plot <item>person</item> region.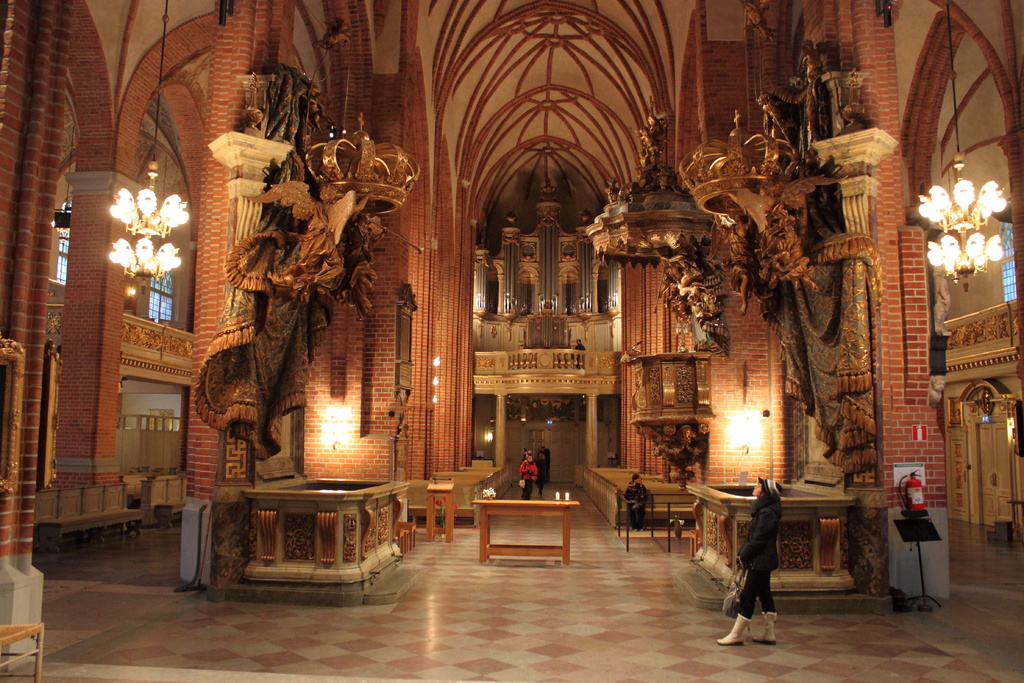
Plotted at 716,482,795,648.
